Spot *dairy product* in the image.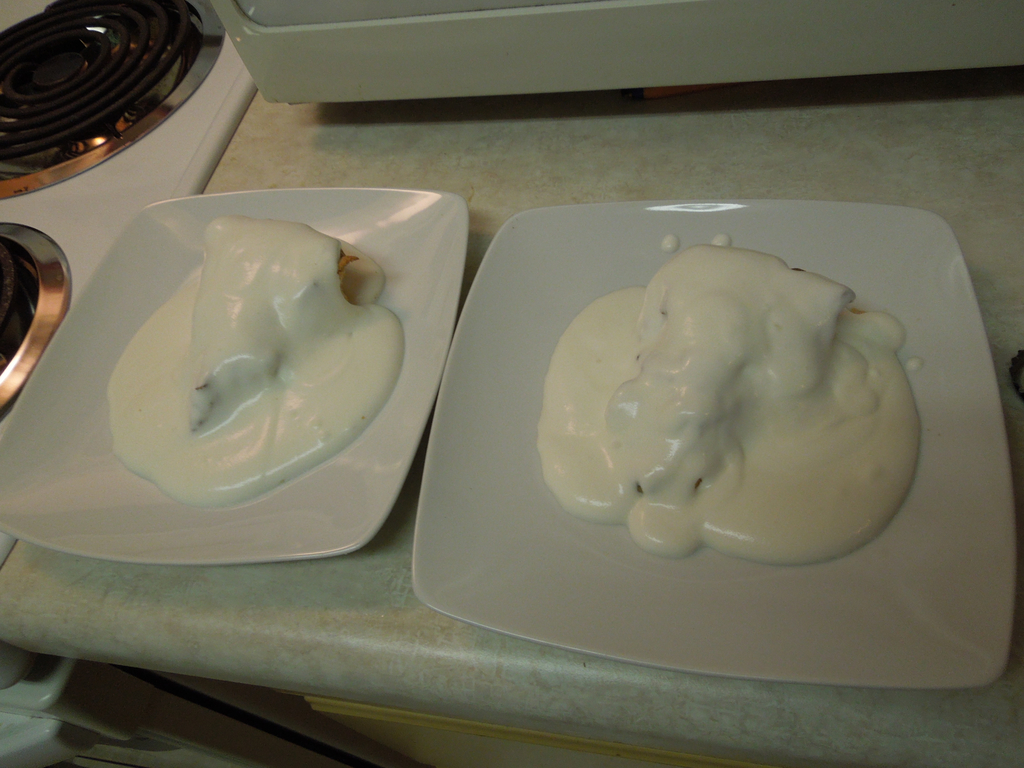
*dairy product* found at bbox(547, 259, 899, 561).
